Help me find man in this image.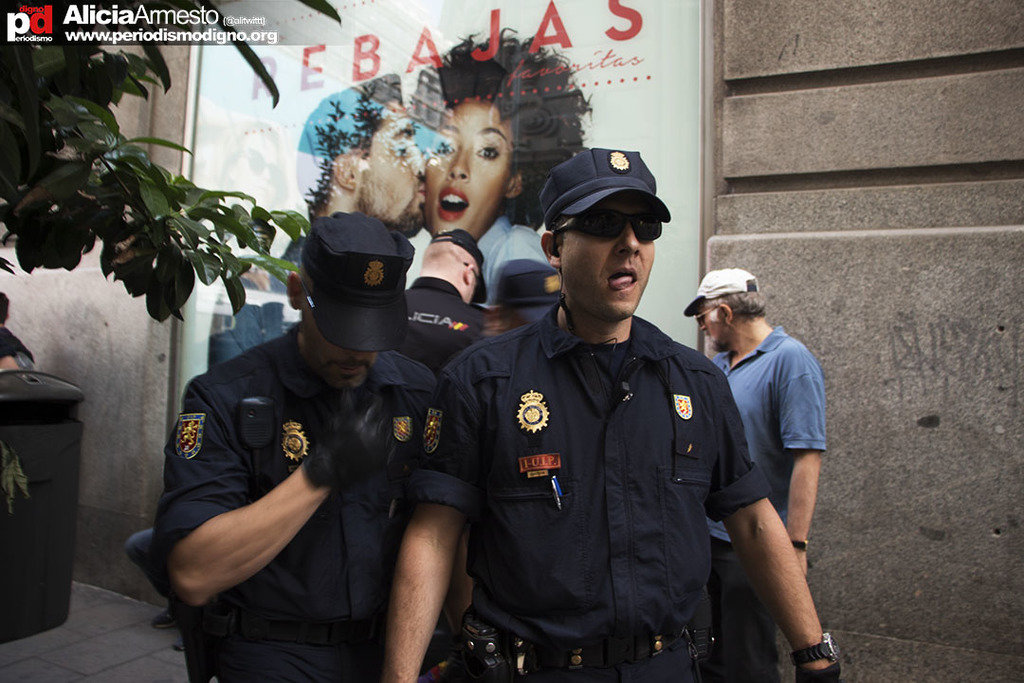
Found it: detection(401, 223, 484, 393).
